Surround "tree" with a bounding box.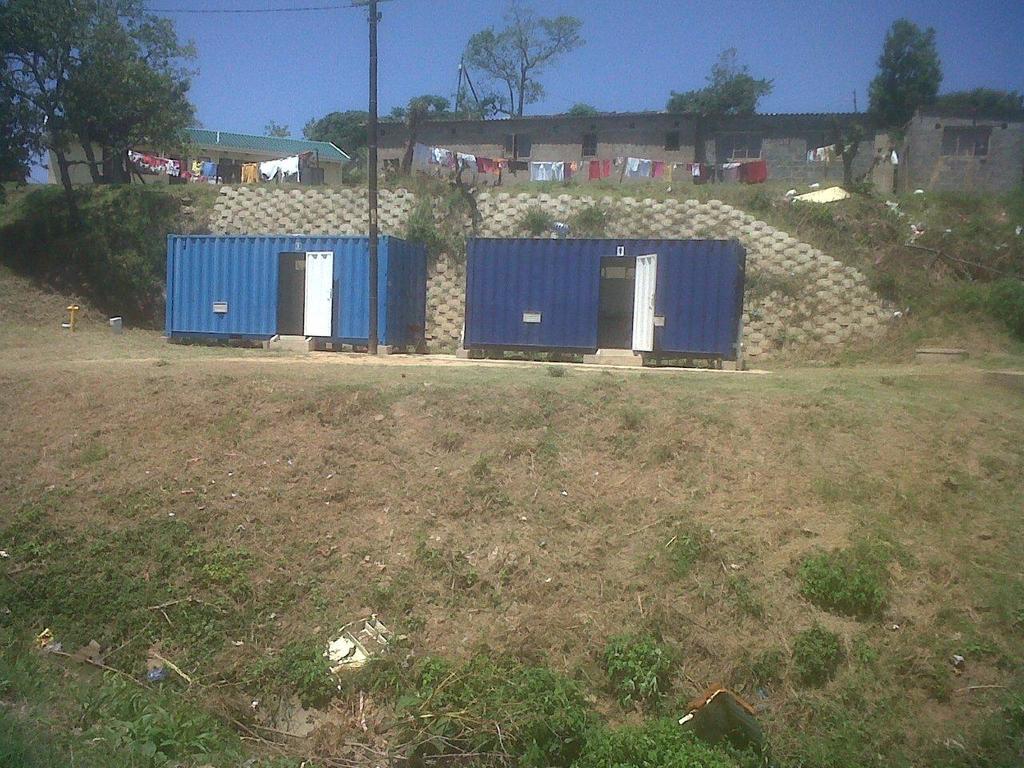
Rect(402, 190, 470, 262).
